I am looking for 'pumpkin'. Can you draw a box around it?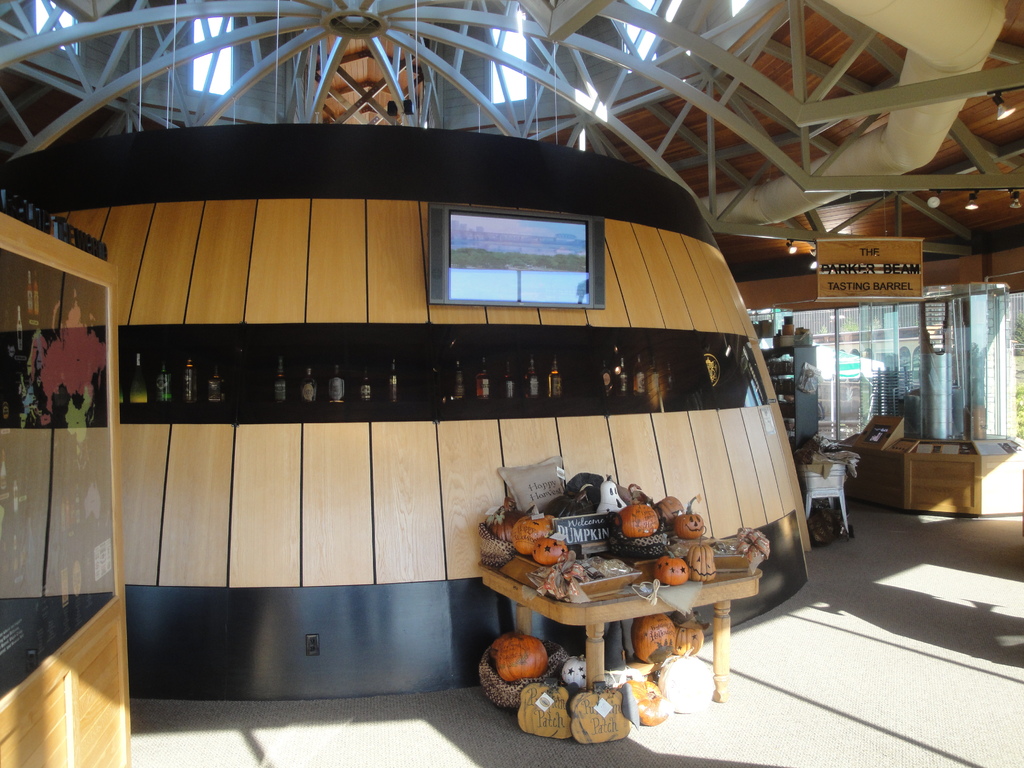
Sure, the bounding box is <box>559,659,596,685</box>.
